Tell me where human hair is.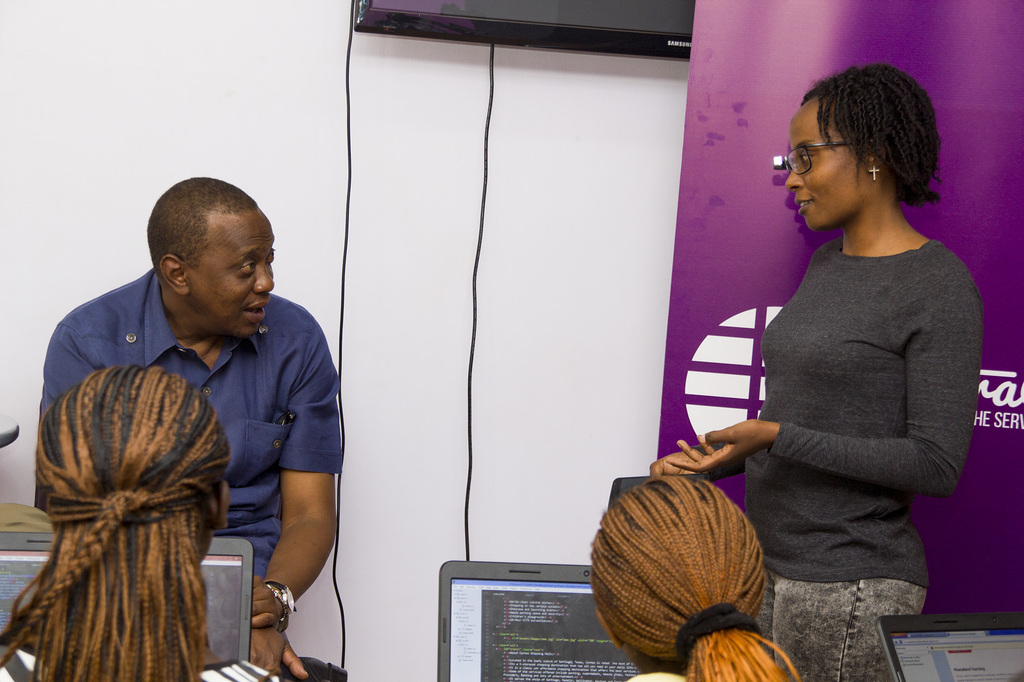
human hair is at 591, 477, 799, 681.
